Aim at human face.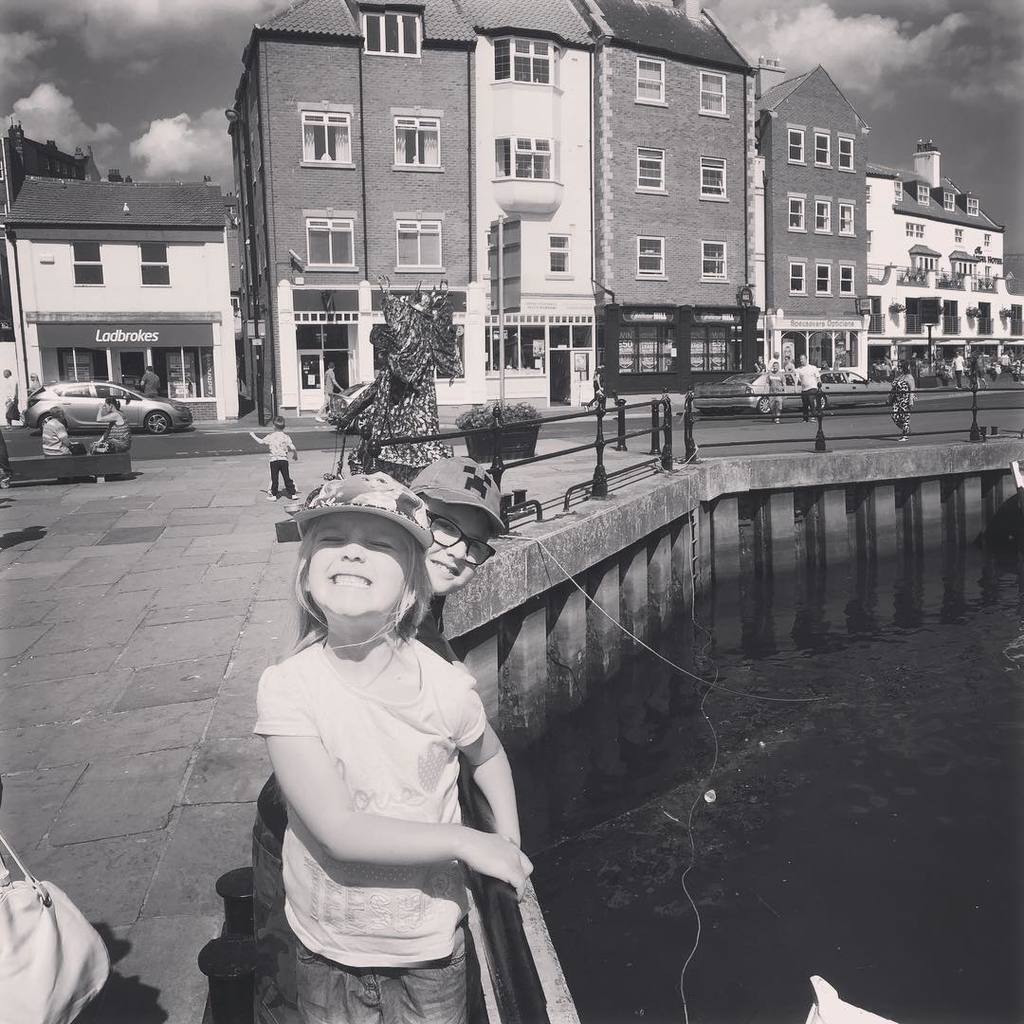
Aimed at rect(427, 495, 490, 596).
